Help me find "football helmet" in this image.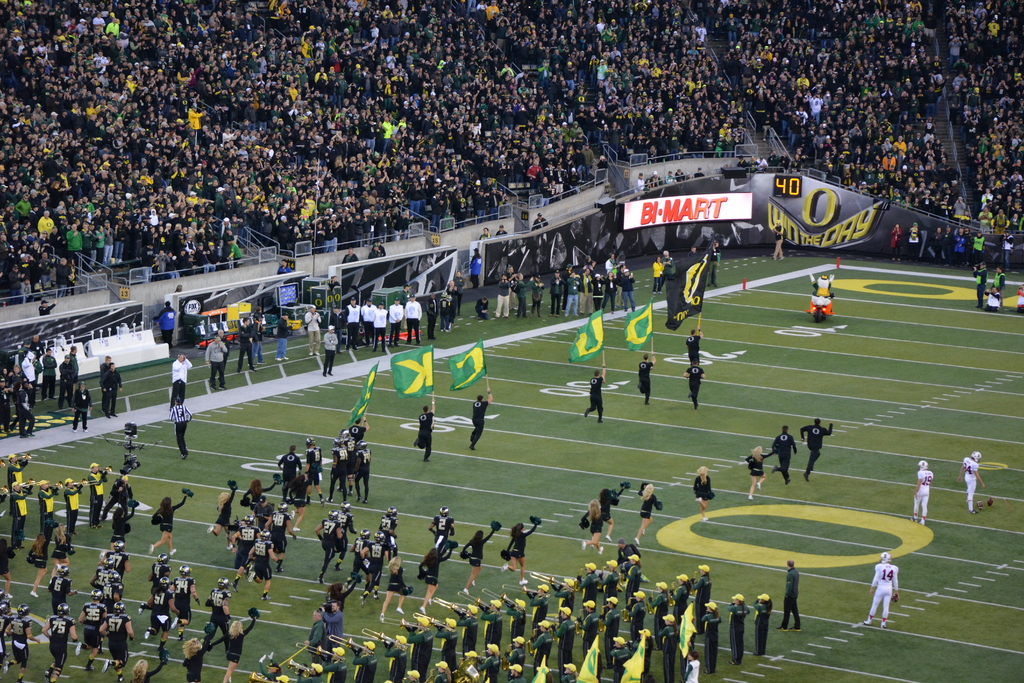
Found it: locate(360, 527, 371, 541).
